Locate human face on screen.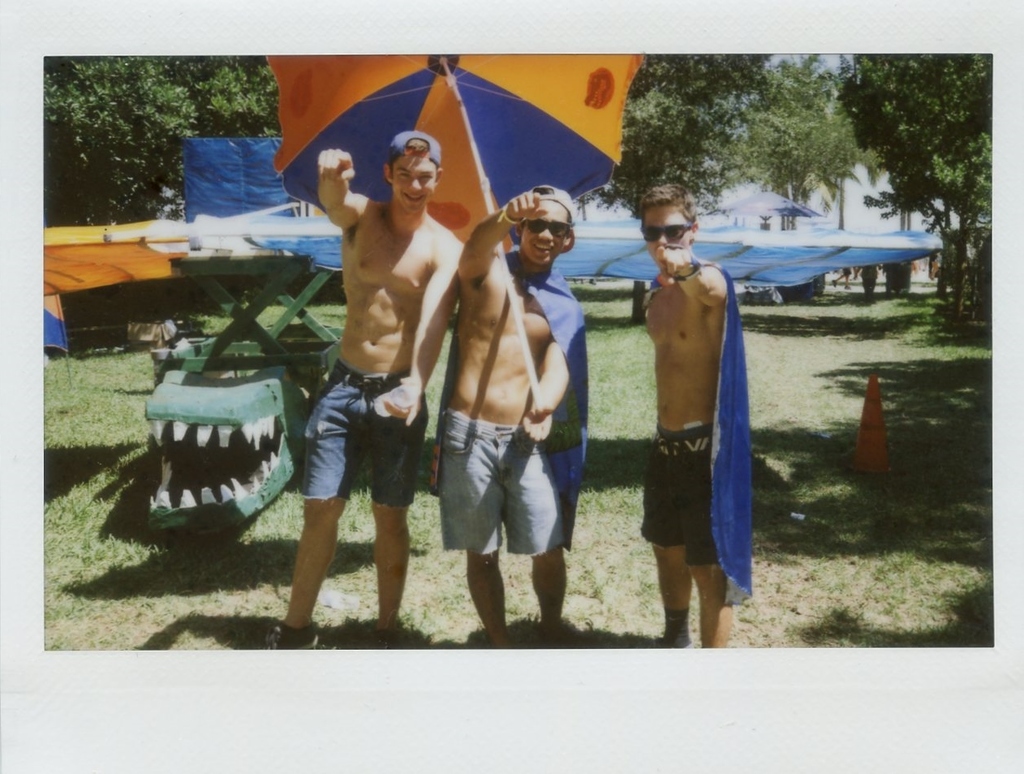
On screen at bbox(519, 204, 568, 264).
